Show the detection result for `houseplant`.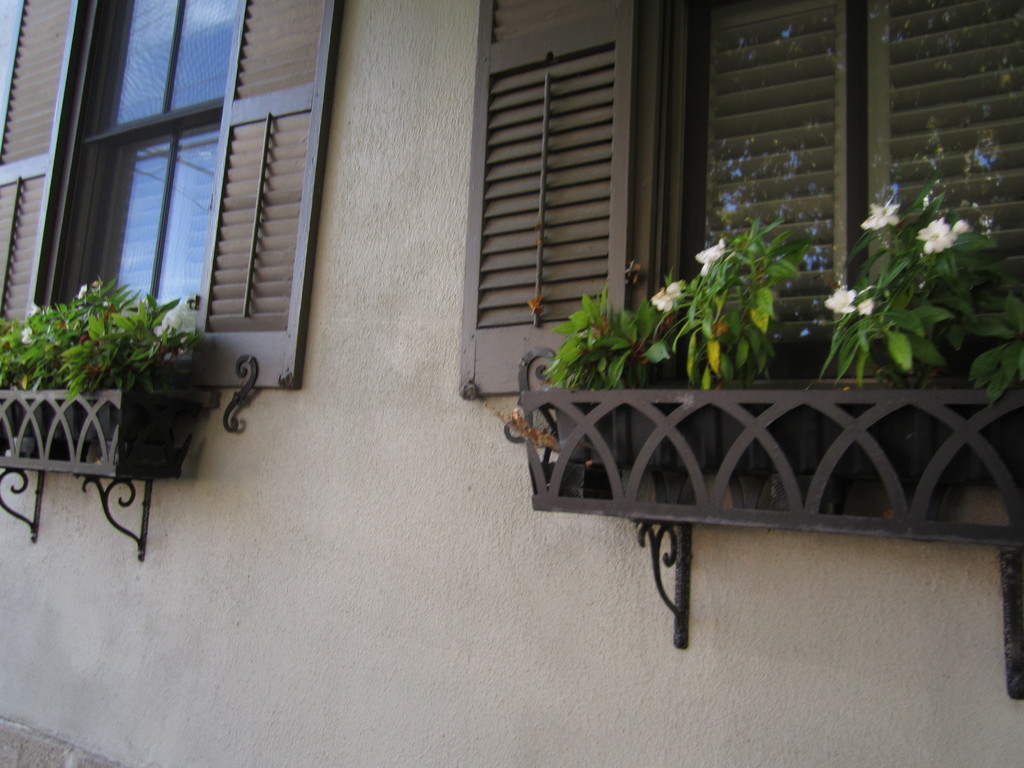
locate(531, 172, 1023, 490).
